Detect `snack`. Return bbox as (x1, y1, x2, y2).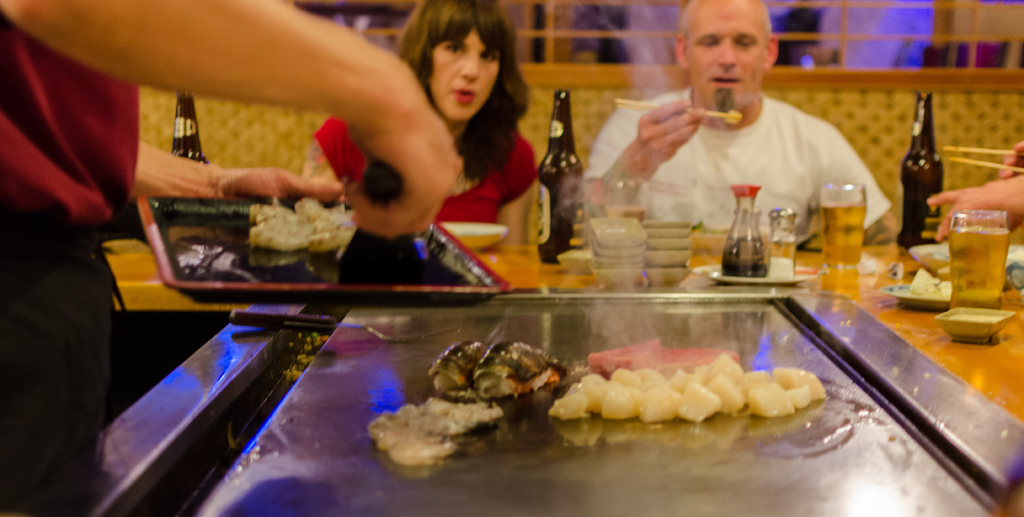
(726, 113, 742, 123).
